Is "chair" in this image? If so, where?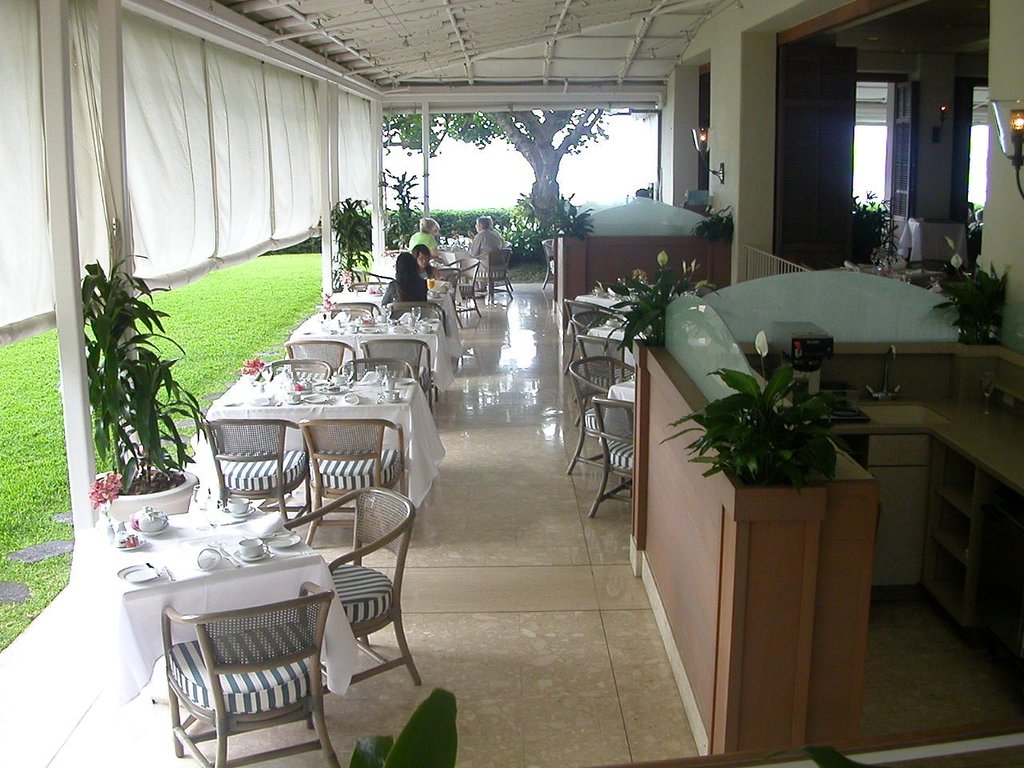
Yes, at [x1=545, y1=236, x2=555, y2=288].
